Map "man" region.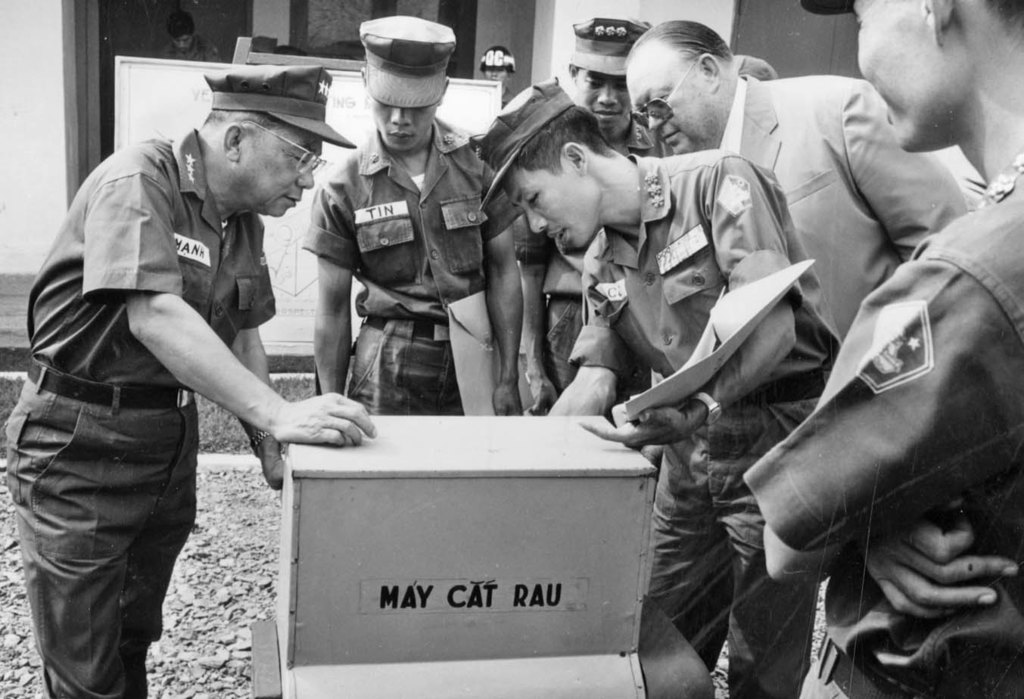
Mapped to left=624, top=14, right=968, bottom=347.
